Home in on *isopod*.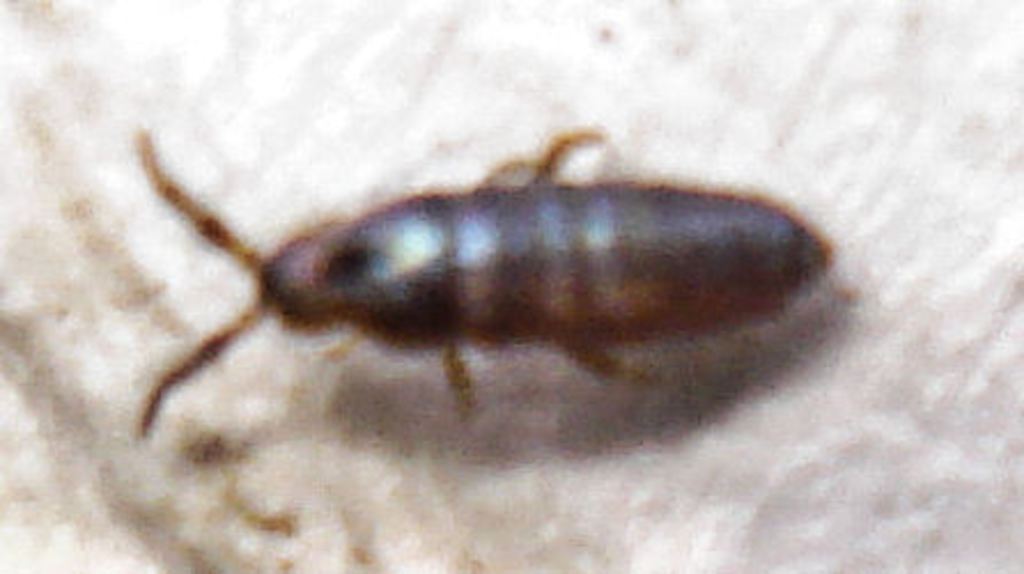
Homed in at box(140, 124, 843, 439).
